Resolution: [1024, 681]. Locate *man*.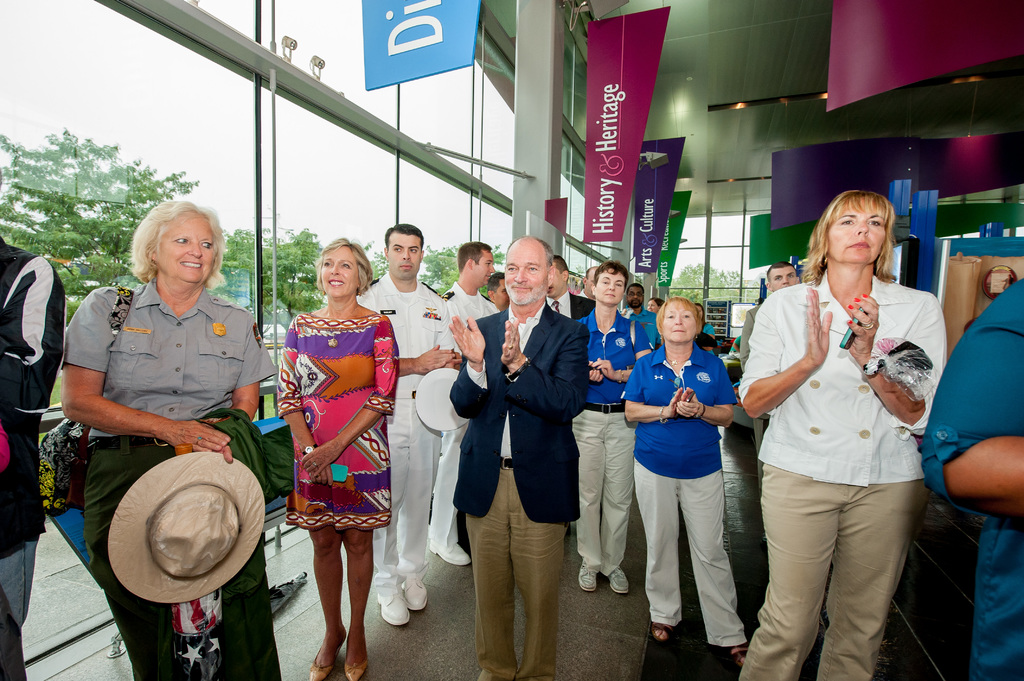
left=544, top=250, right=594, bottom=319.
